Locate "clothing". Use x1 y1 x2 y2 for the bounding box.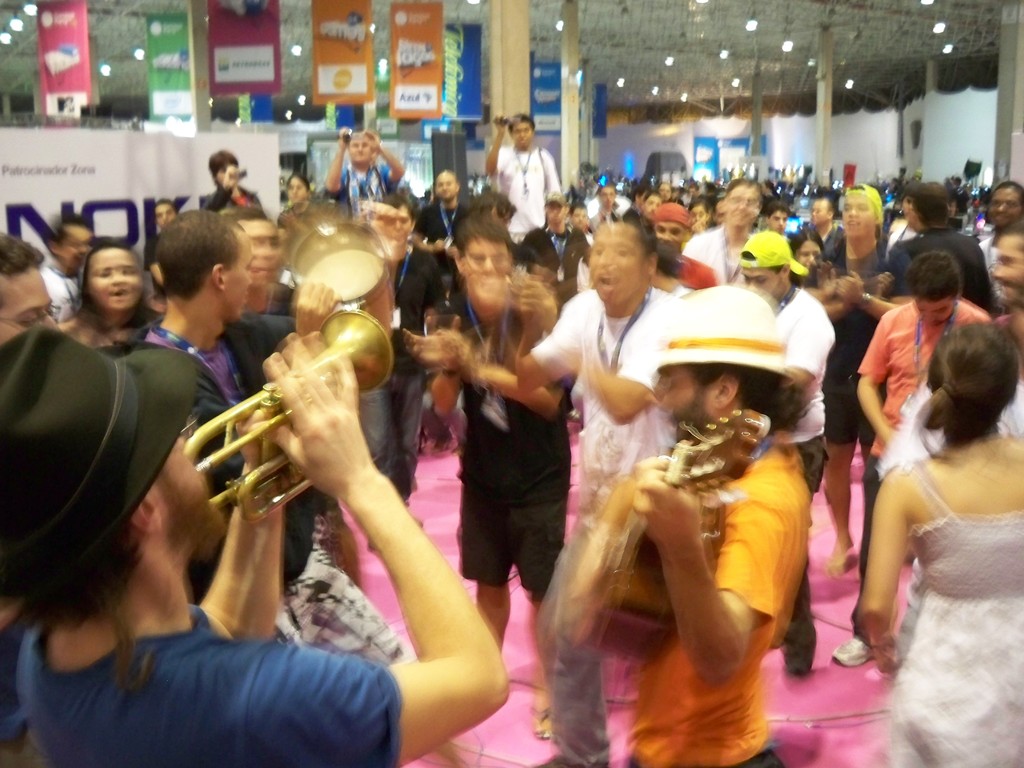
764 285 842 662.
